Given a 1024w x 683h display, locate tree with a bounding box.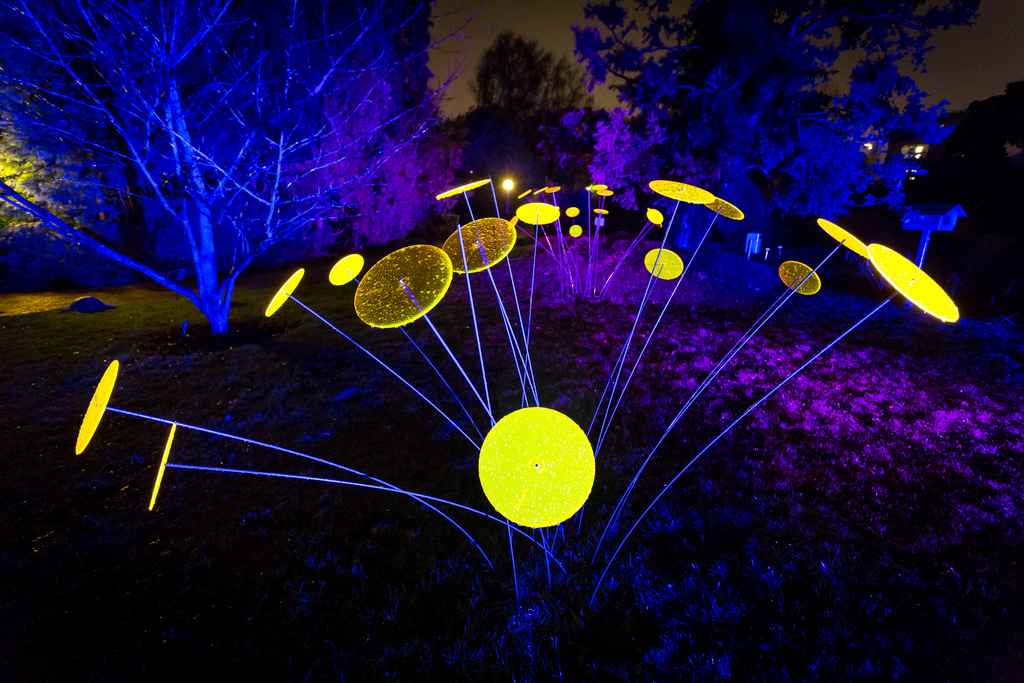
Located: bbox(444, 18, 600, 155).
